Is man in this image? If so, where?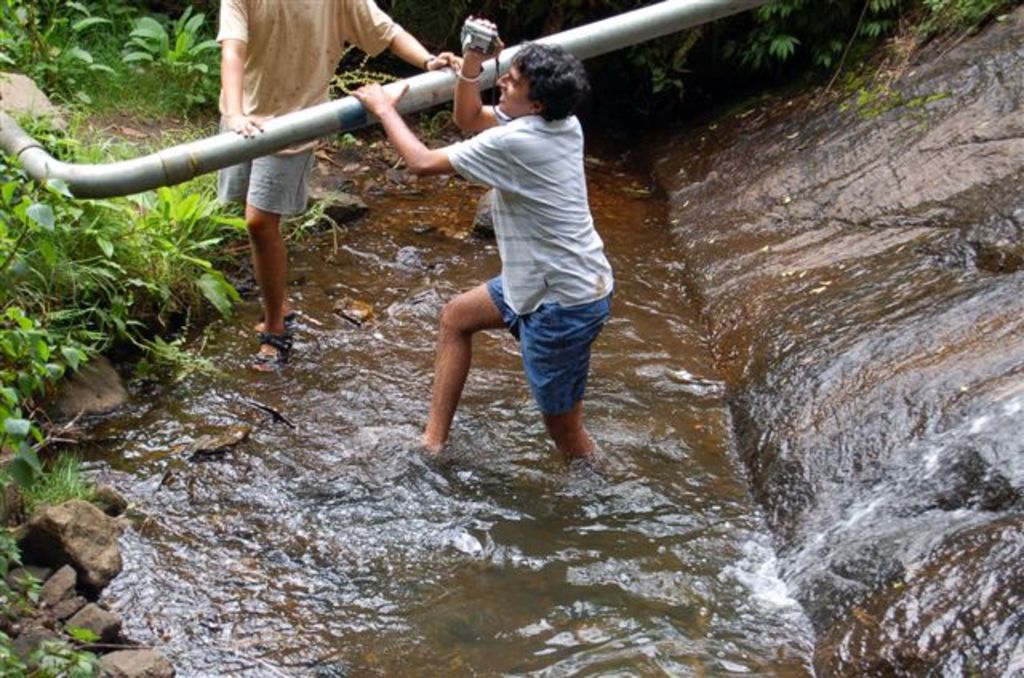
Yes, at box=[398, 34, 629, 485].
